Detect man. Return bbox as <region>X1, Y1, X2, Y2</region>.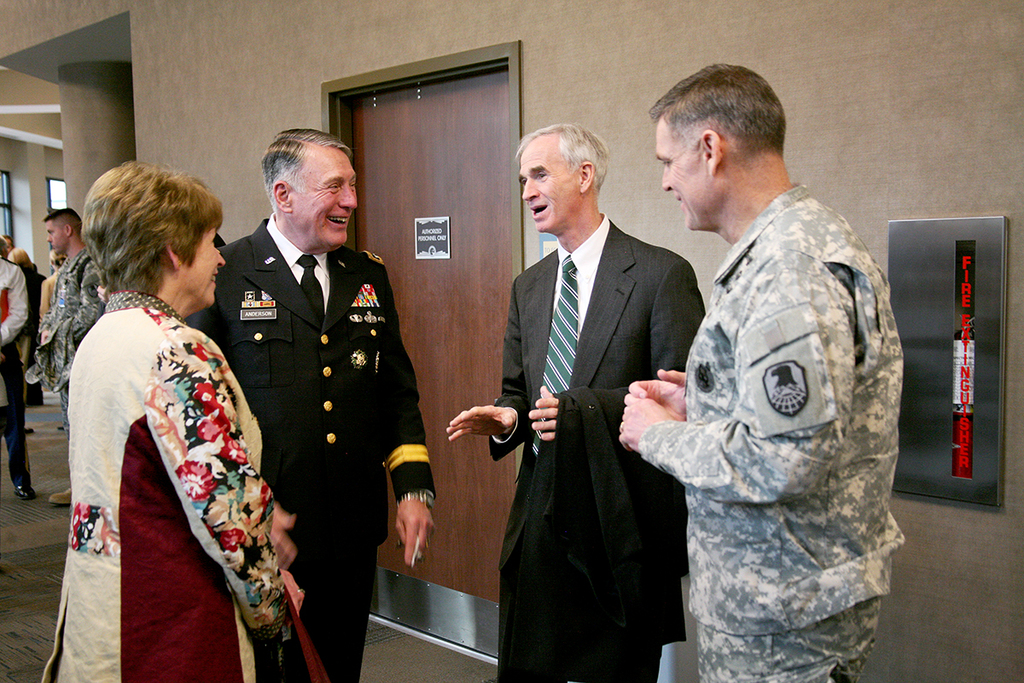
<region>0, 246, 32, 502</region>.
